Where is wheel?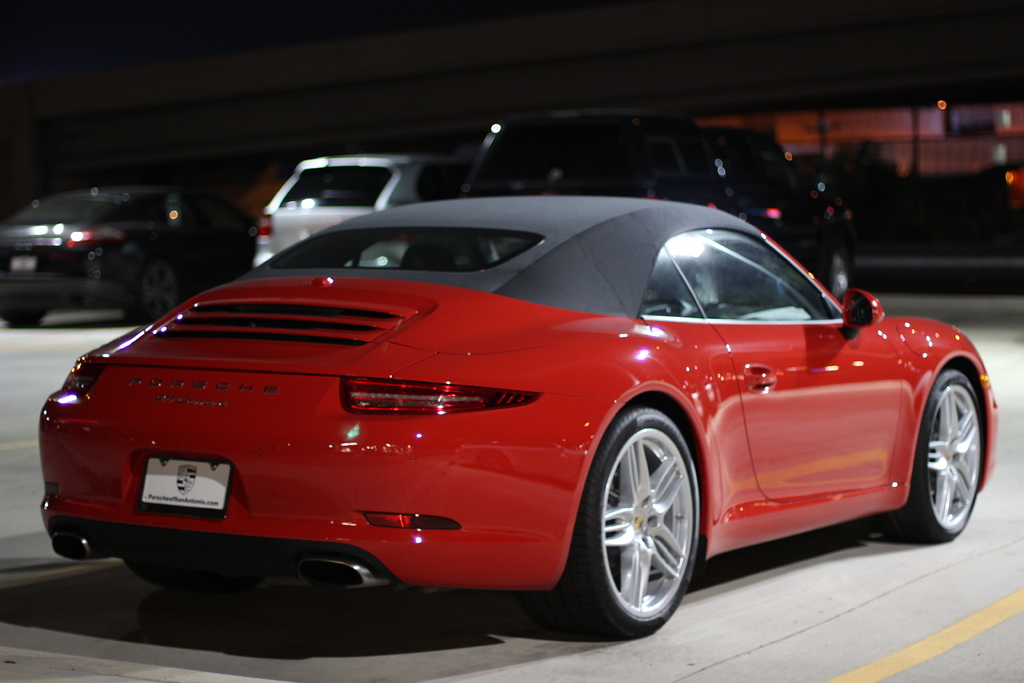
<bbox>892, 368, 979, 541</bbox>.
